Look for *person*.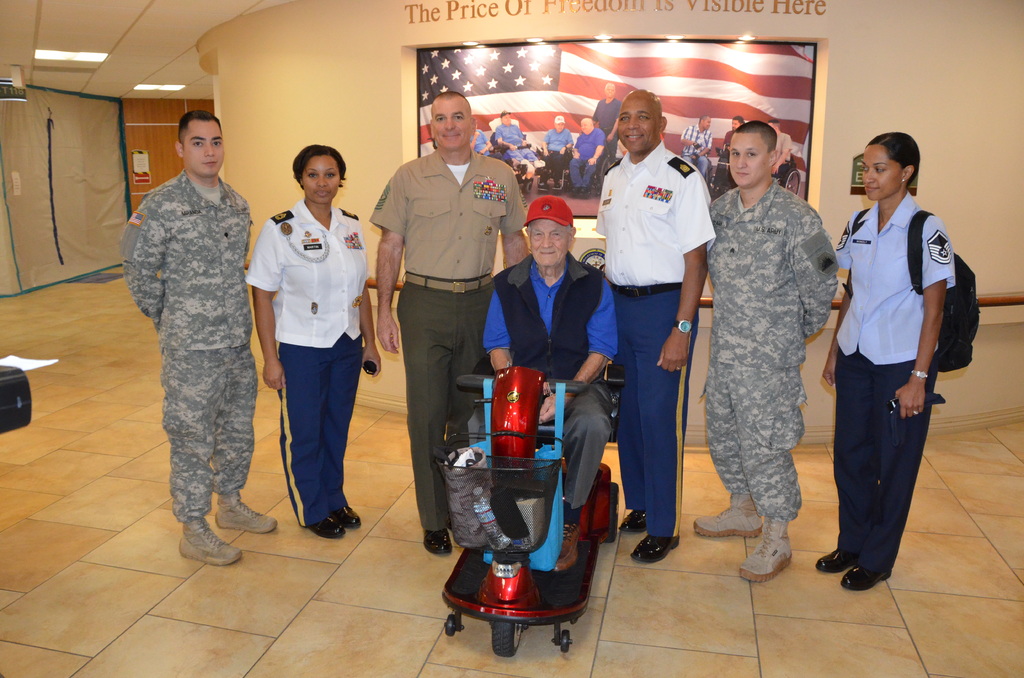
Found: detection(691, 119, 840, 588).
